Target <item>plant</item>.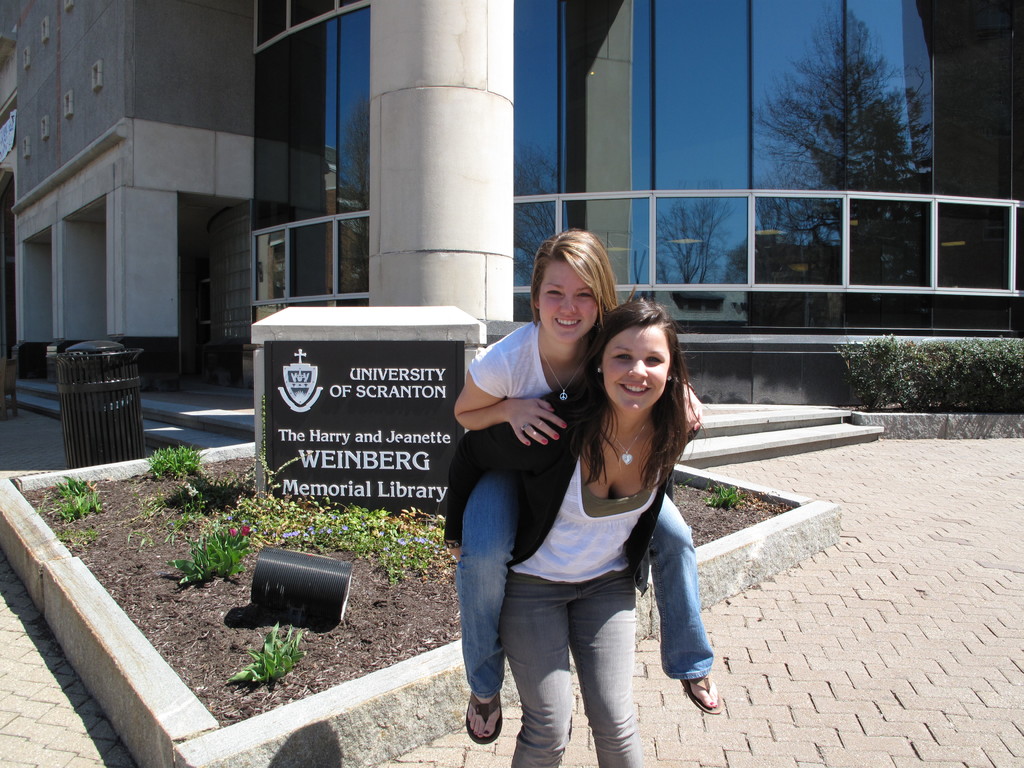
Target region: pyautogui.locateOnScreen(48, 472, 100, 508).
